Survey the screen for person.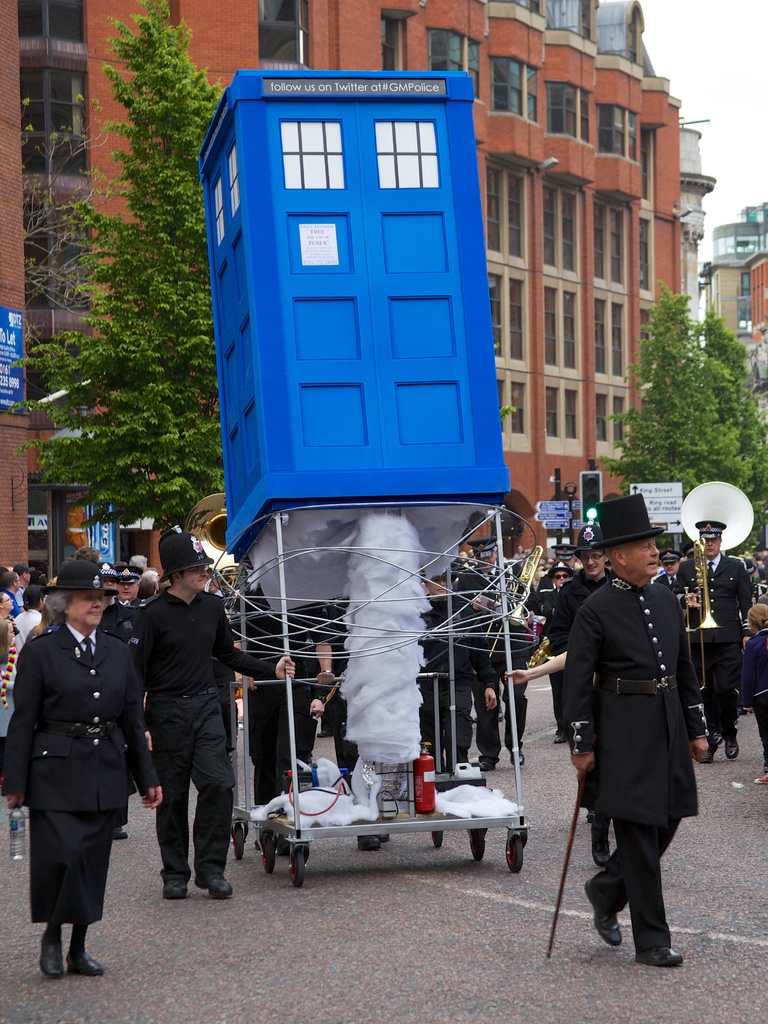
Survey found: box(1, 556, 164, 976).
